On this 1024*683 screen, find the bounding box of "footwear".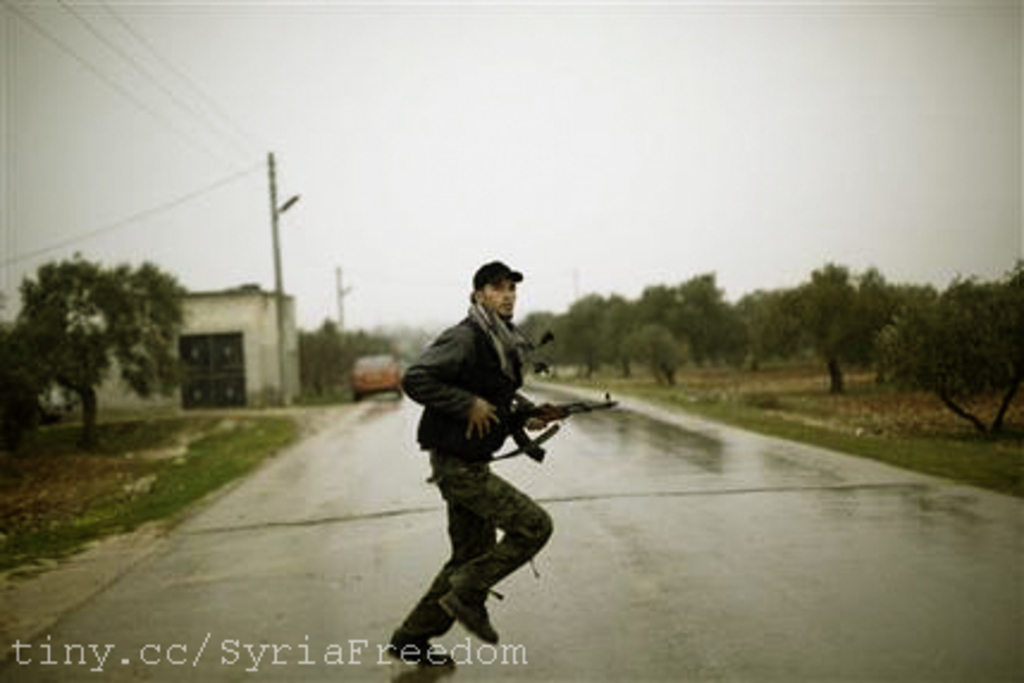
Bounding box: [left=439, top=585, right=496, bottom=647].
